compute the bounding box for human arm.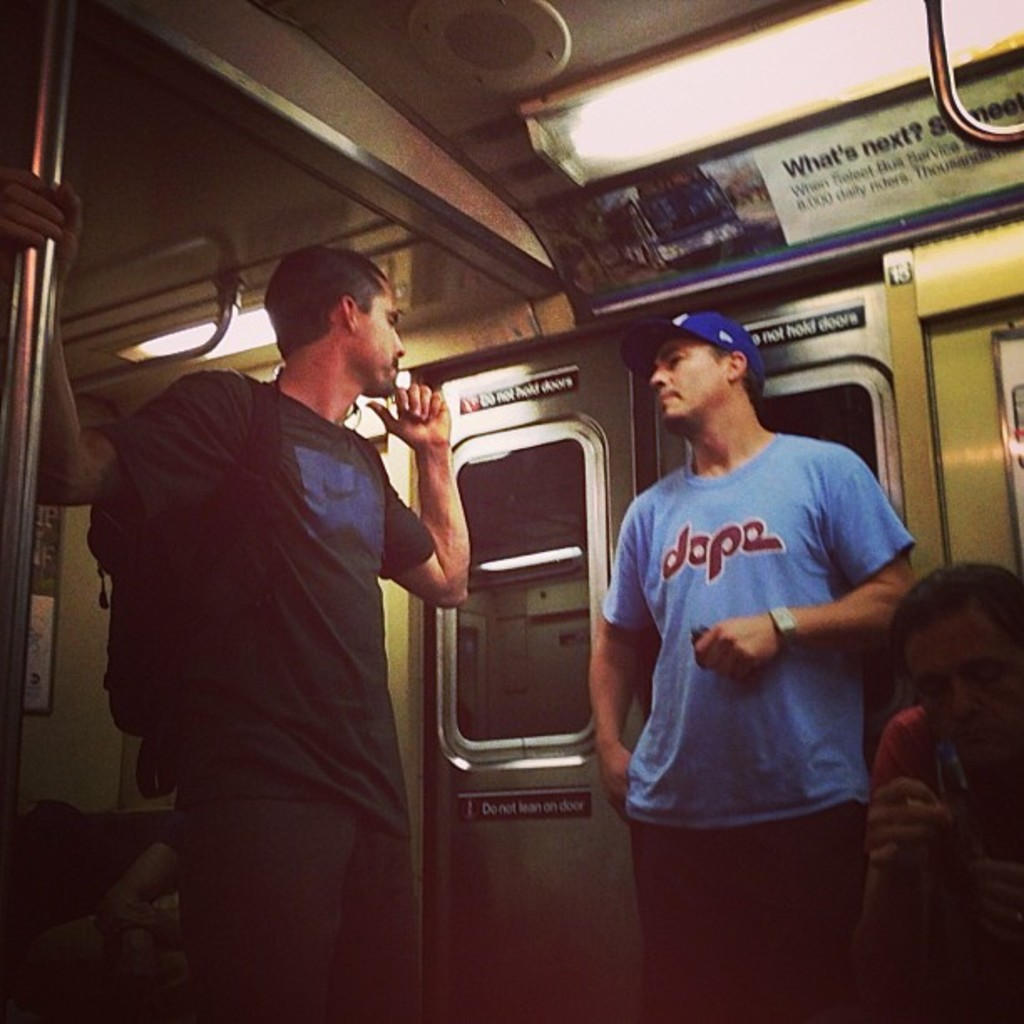
Rect(852, 733, 960, 974).
